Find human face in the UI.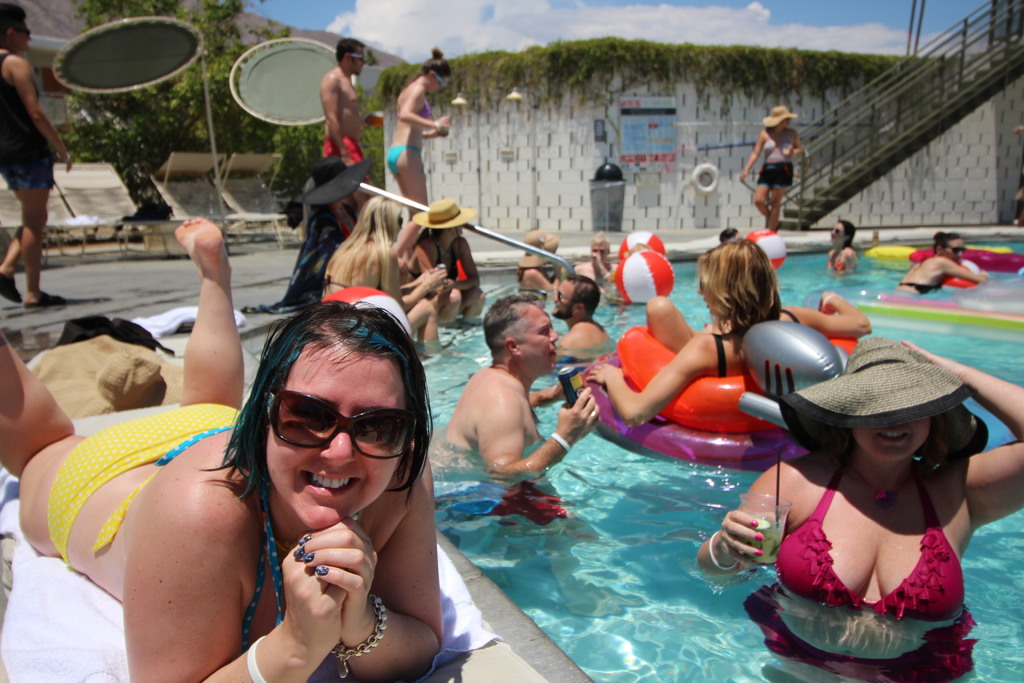
UI element at detection(452, 223, 465, 240).
